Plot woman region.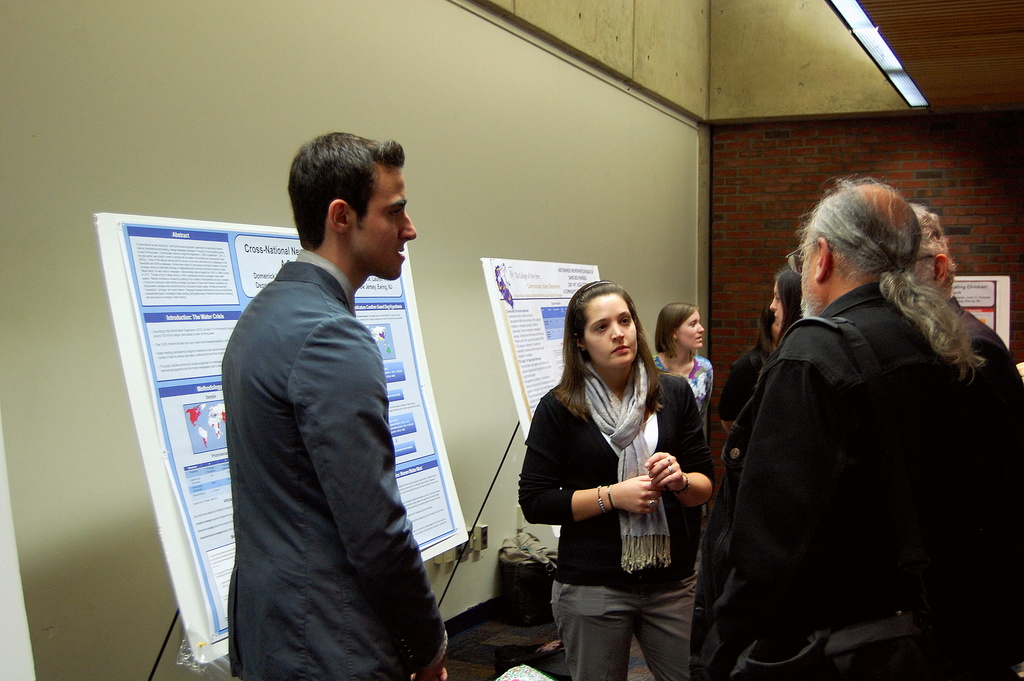
Plotted at left=536, top=268, right=712, bottom=680.
